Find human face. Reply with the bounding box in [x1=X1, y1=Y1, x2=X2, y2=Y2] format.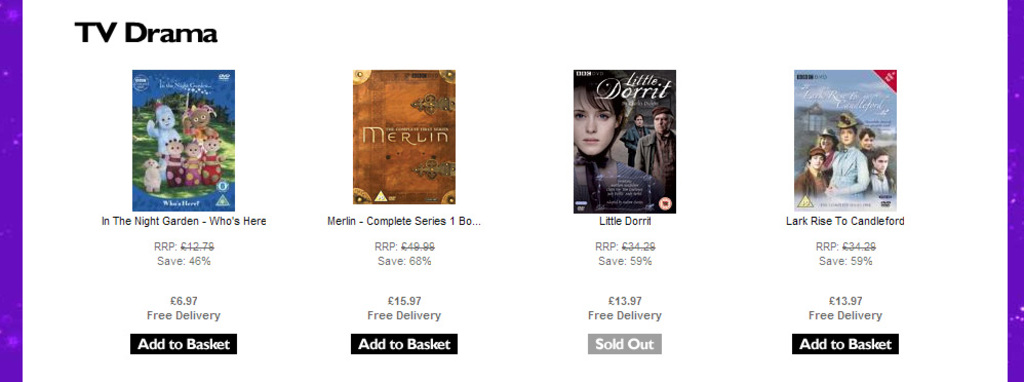
[x1=638, y1=116, x2=643, y2=126].
